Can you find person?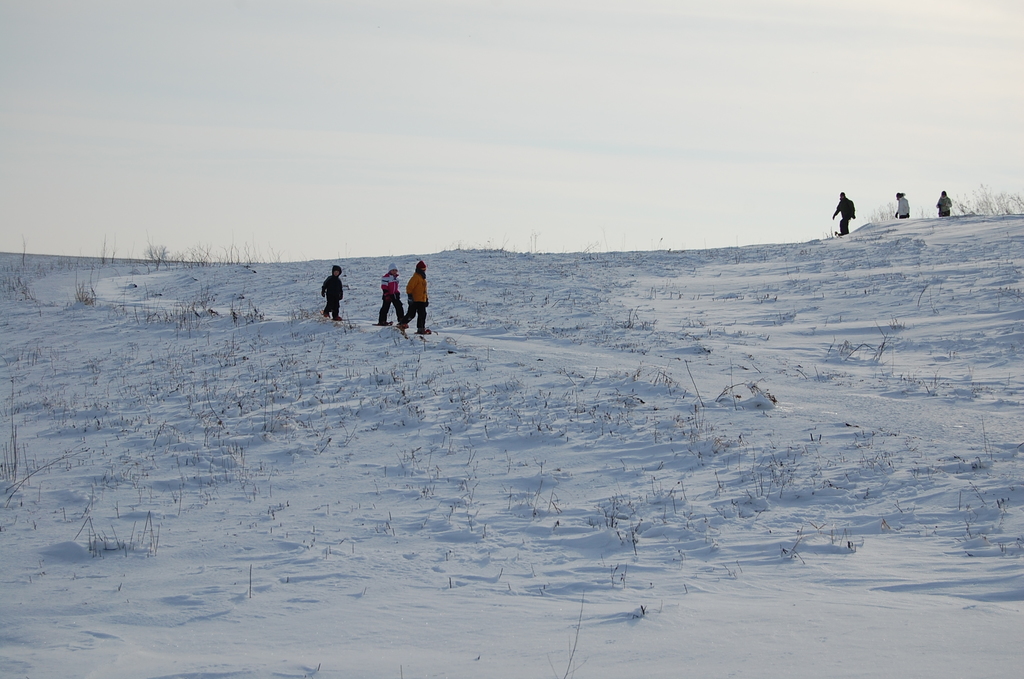
Yes, bounding box: <region>934, 186, 954, 215</region>.
